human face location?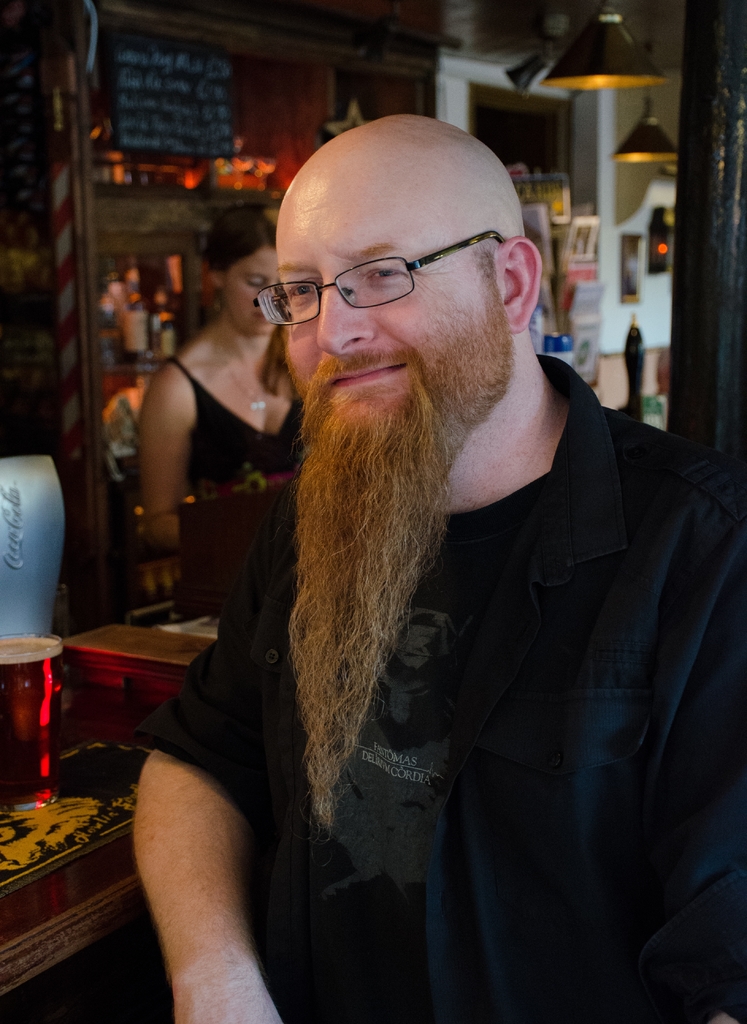
left=218, top=243, right=292, bottom=342
